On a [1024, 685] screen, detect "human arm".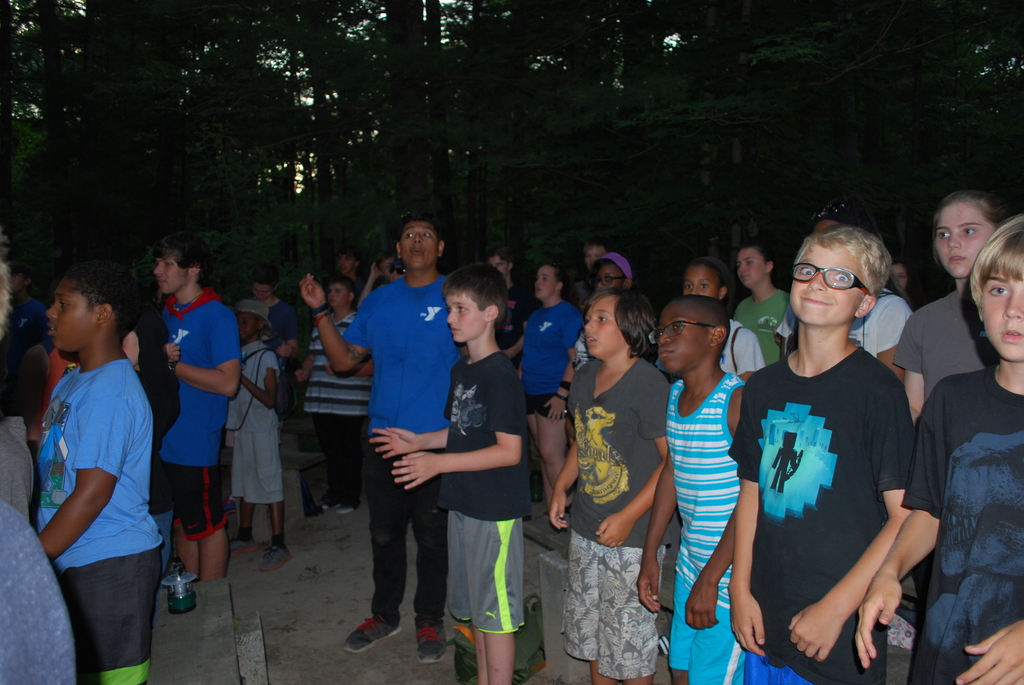
[545,439,580,532].
